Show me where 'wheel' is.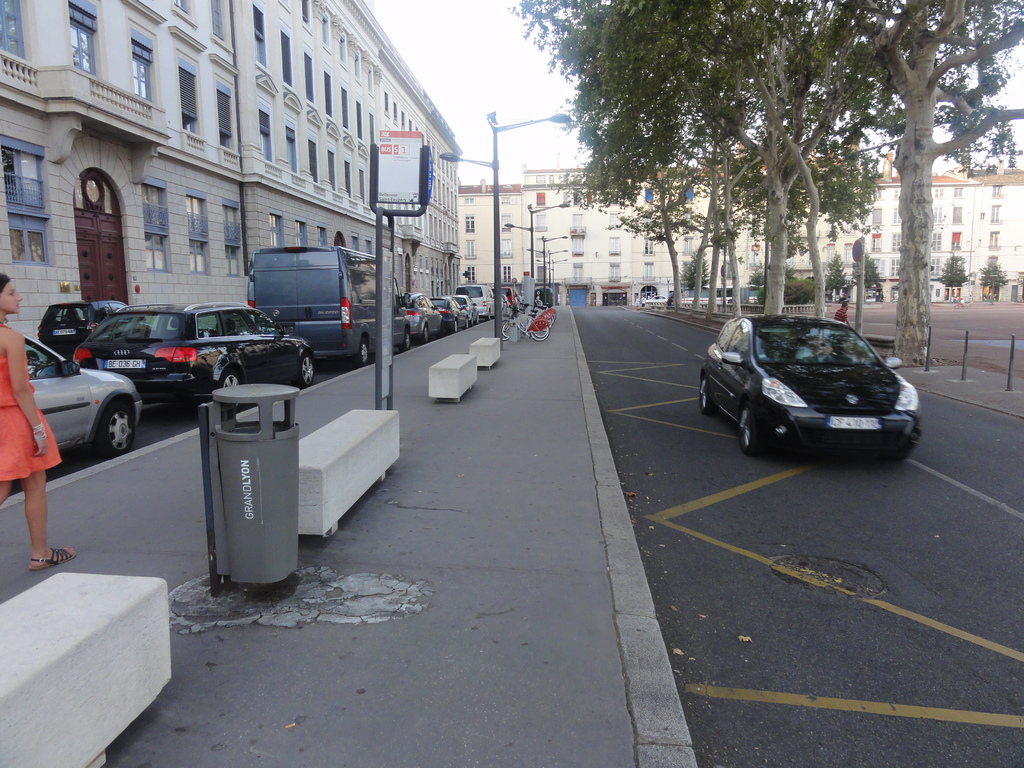
'wheel' is at <region>218, 371, 243, 411</region>.
